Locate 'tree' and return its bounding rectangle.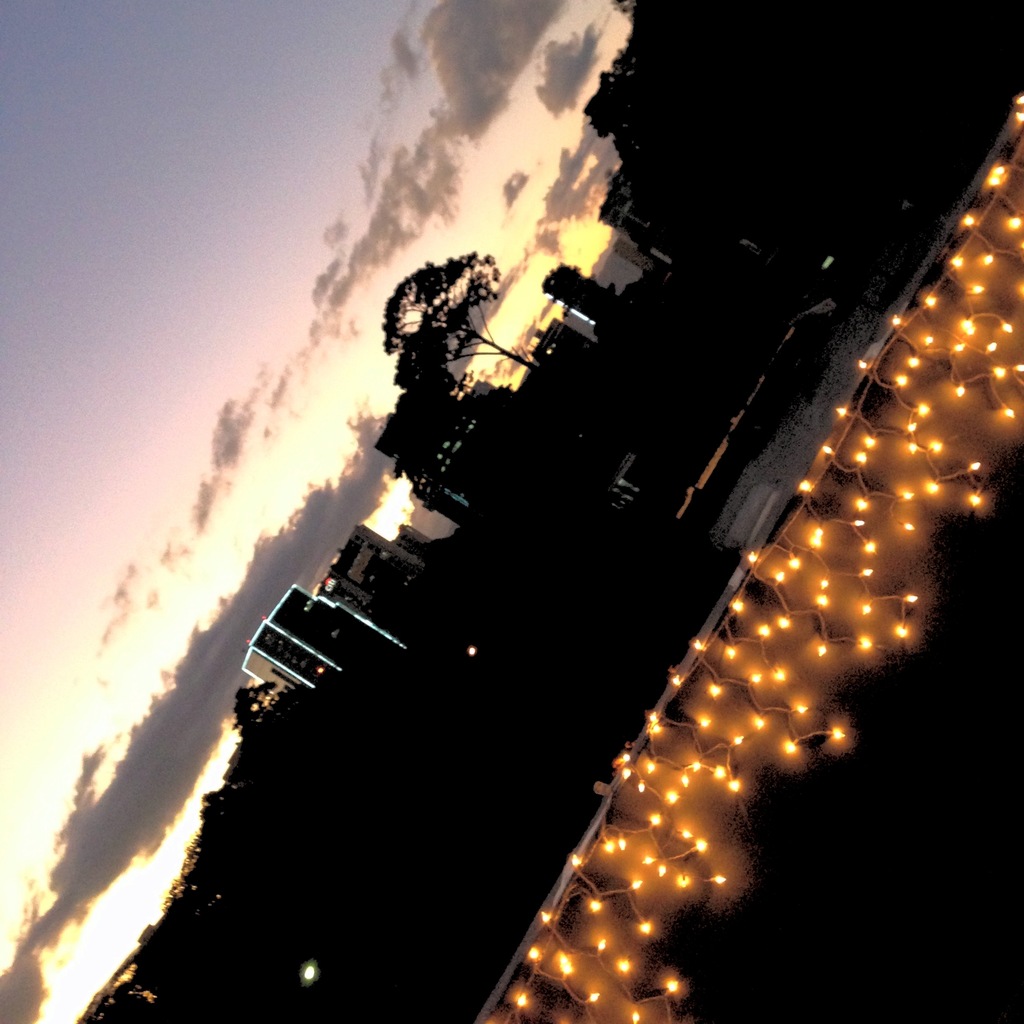
x1=232 y1=685 x2=275 y2=730.
